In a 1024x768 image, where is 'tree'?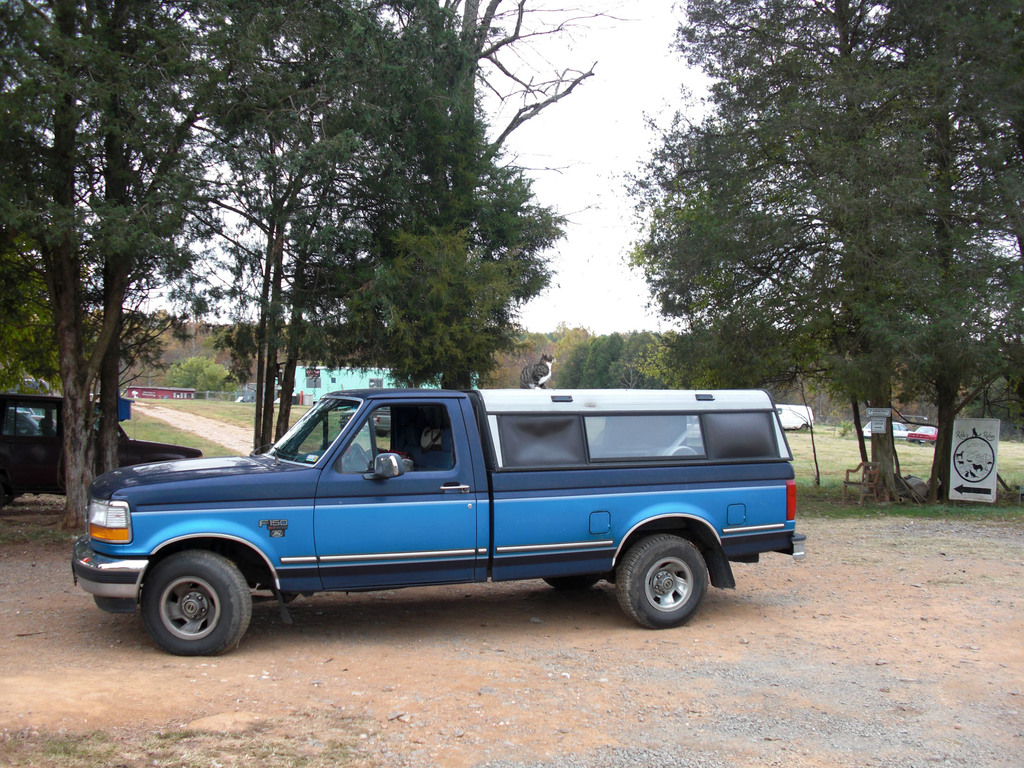
<bbox>715, 316, 755, 395</bbox>.
